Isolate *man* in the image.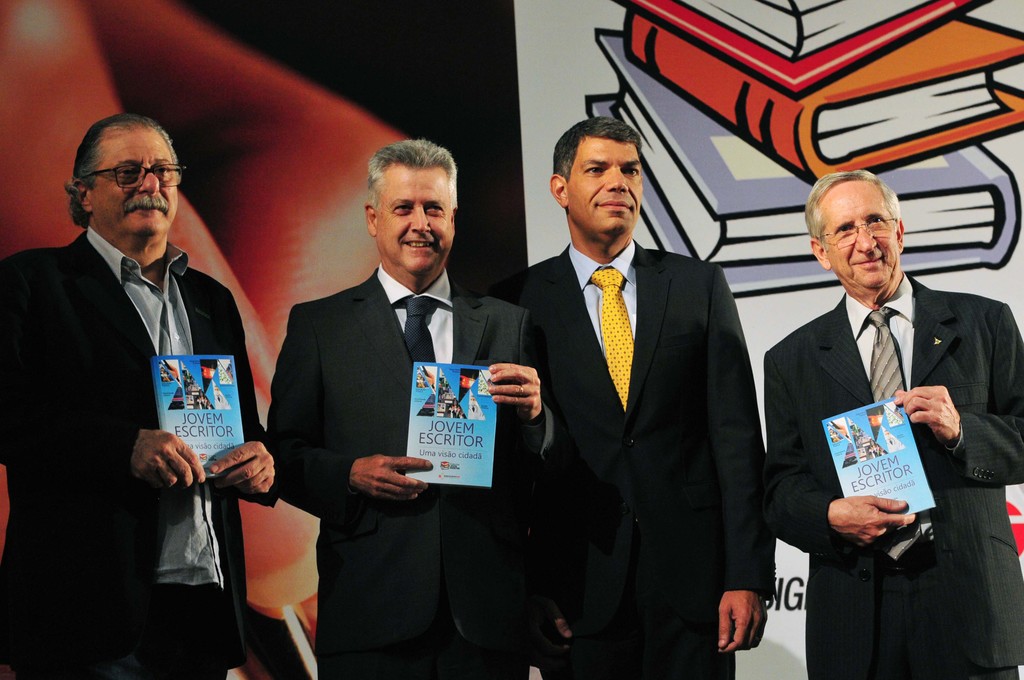
Isolated region: <bbox>2, 109, 286, 679</bbox>.
